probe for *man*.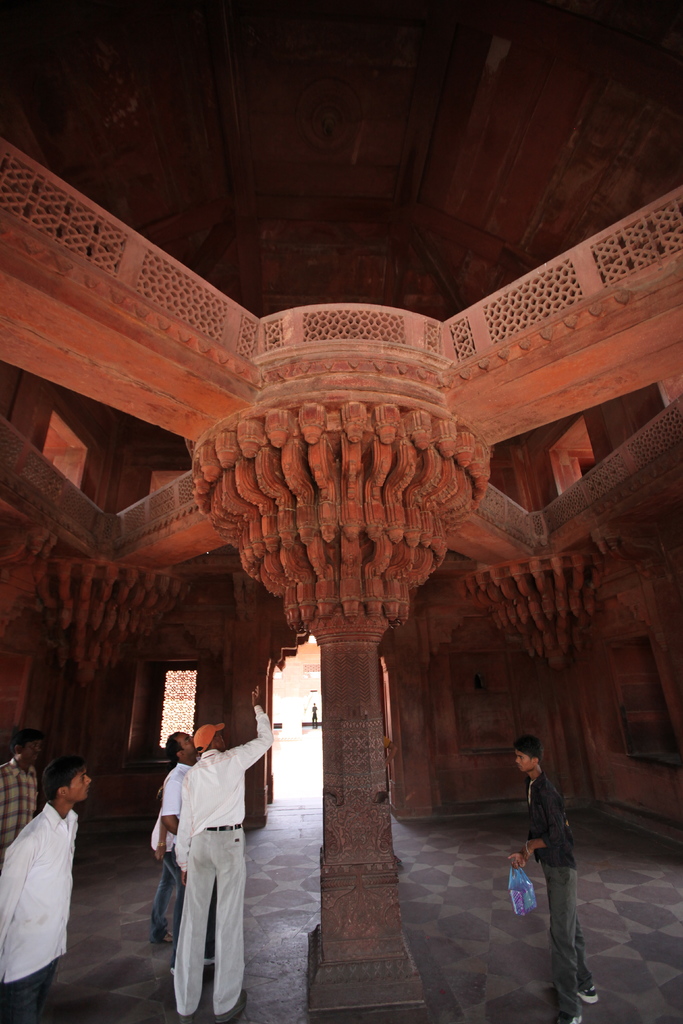
Probe result: {"left": 140, "top": 752, "right": 195, "bottom": 909}.
